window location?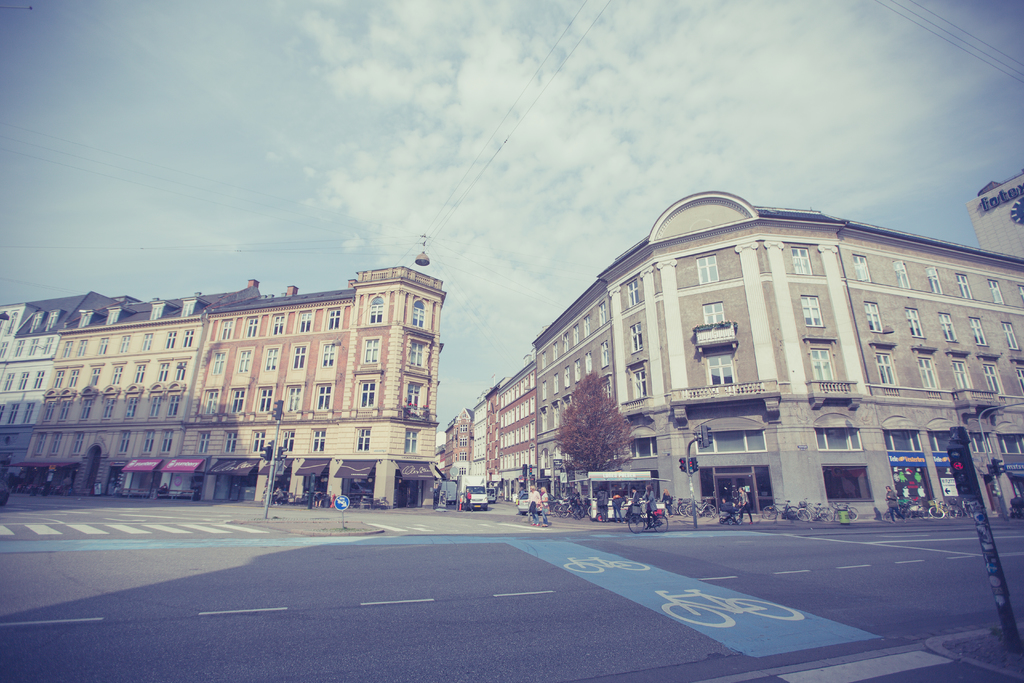
bbox(320, 343, 336, 366)
